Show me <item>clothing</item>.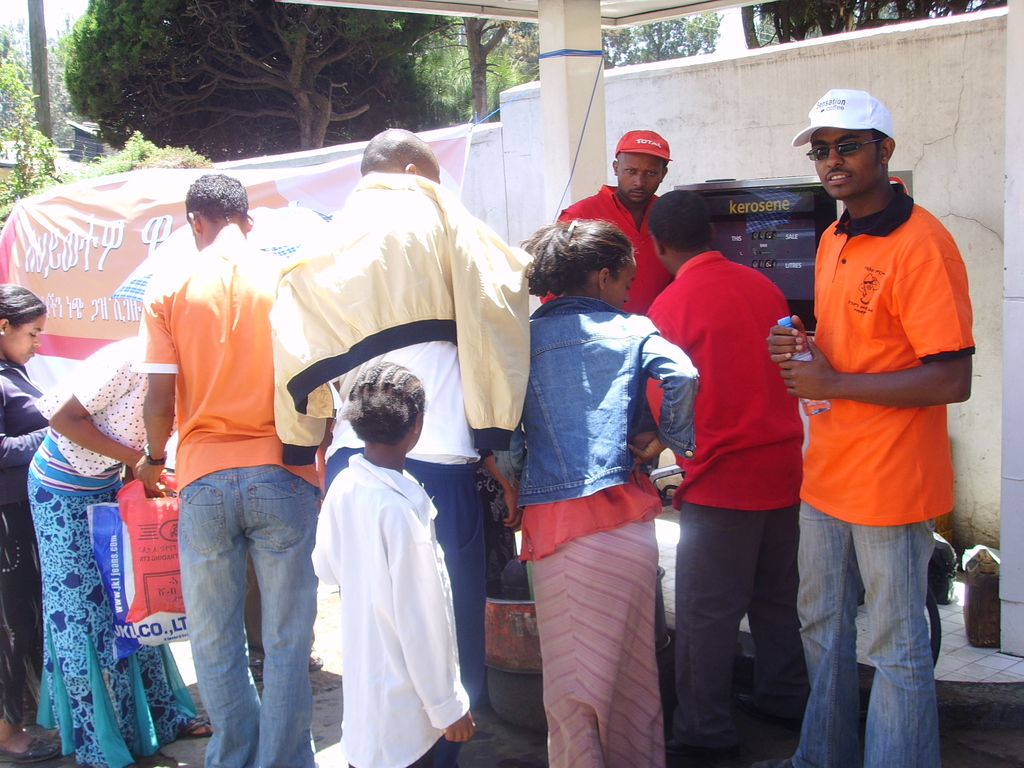
<item>clothing</item> is here: 794:173:975:764.
